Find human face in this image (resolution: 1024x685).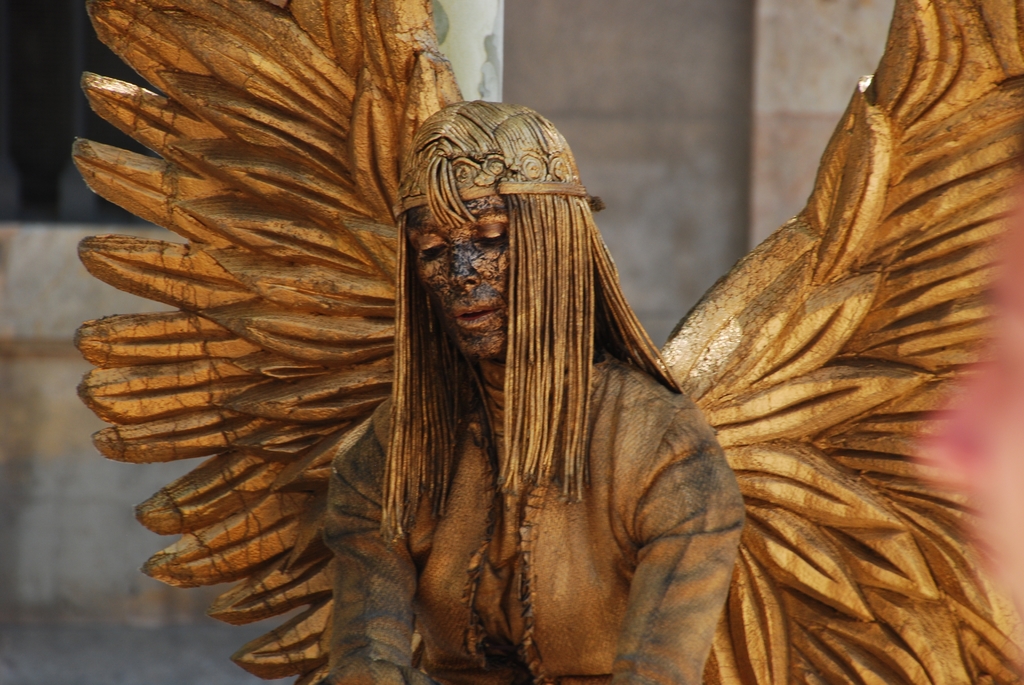
415, 198, 511, 361.
